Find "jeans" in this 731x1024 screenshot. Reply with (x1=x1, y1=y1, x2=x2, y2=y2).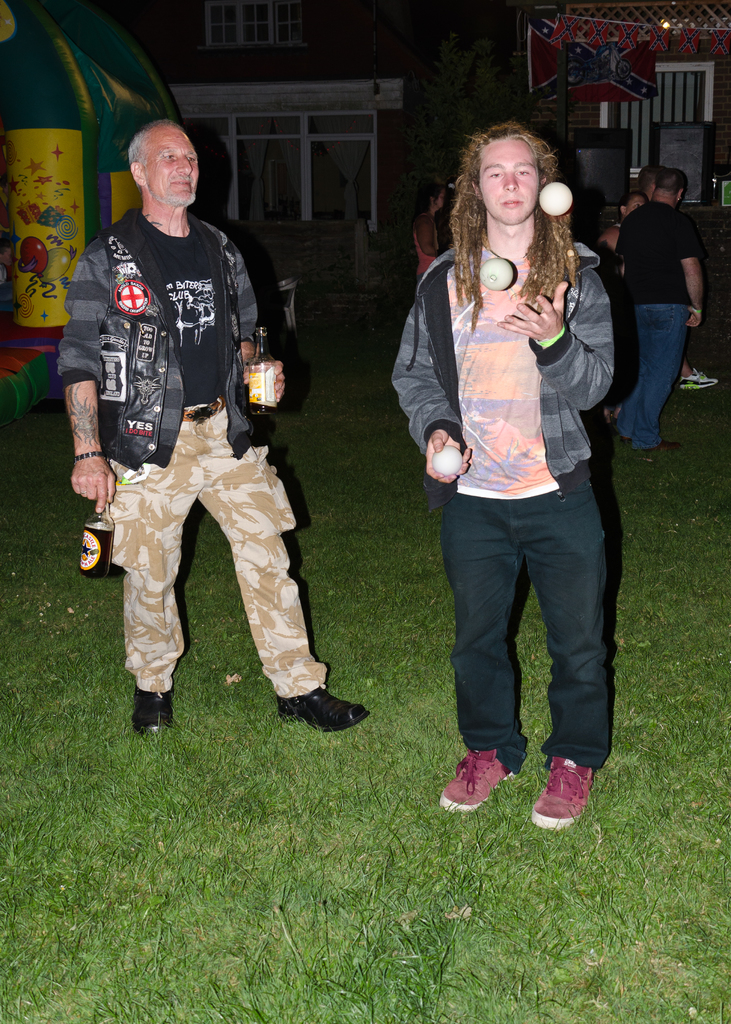
(x1=116, y1=421, x2=344, y2=698).
